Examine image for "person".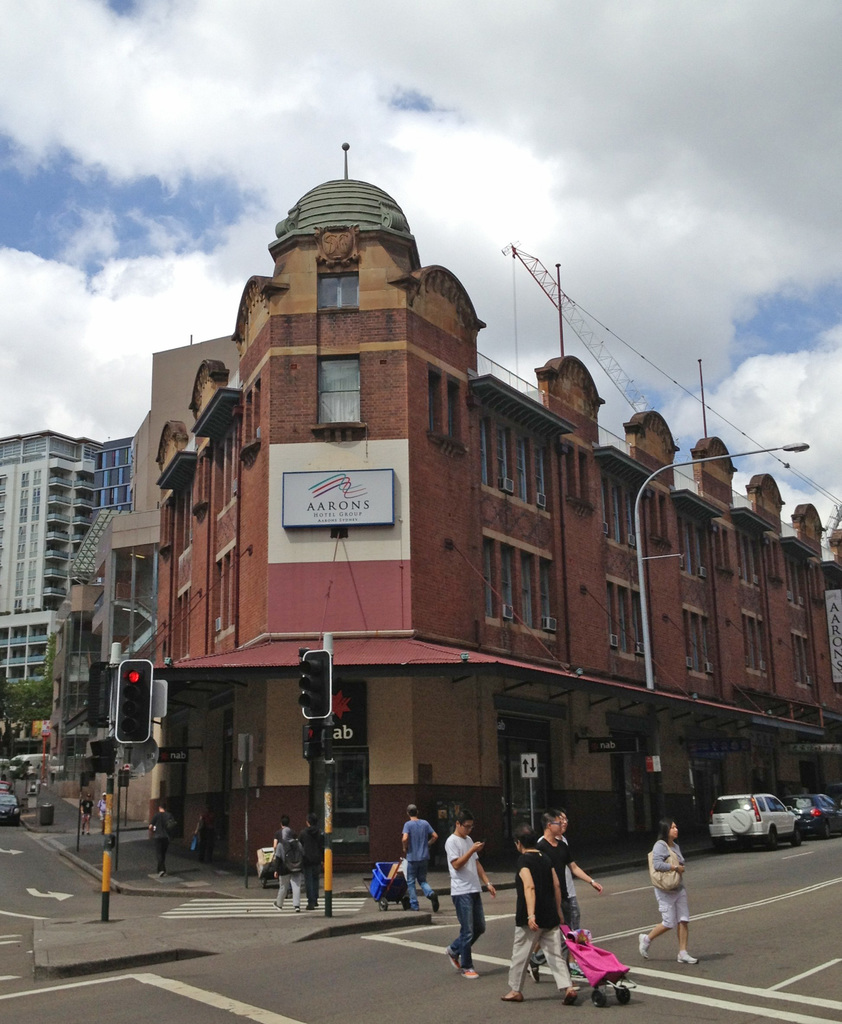
Examination result: select_region(295, 817, 326, 911).
